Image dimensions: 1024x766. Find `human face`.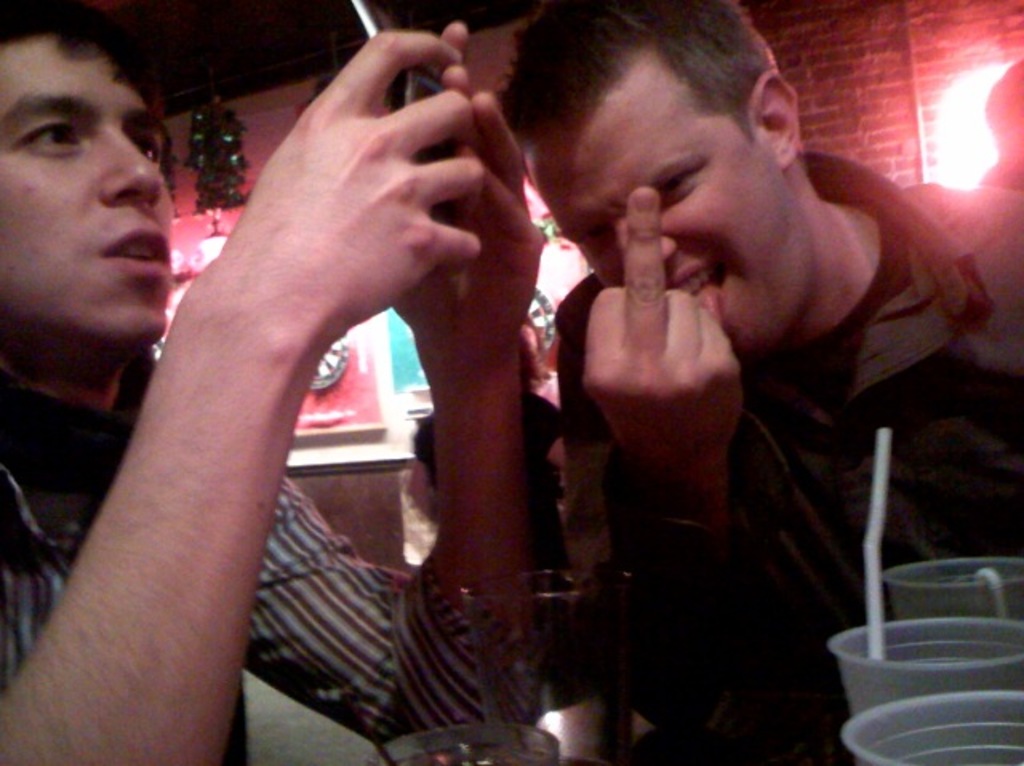
pyautogui.locateOnScreen(0, 30, 178, 337).
